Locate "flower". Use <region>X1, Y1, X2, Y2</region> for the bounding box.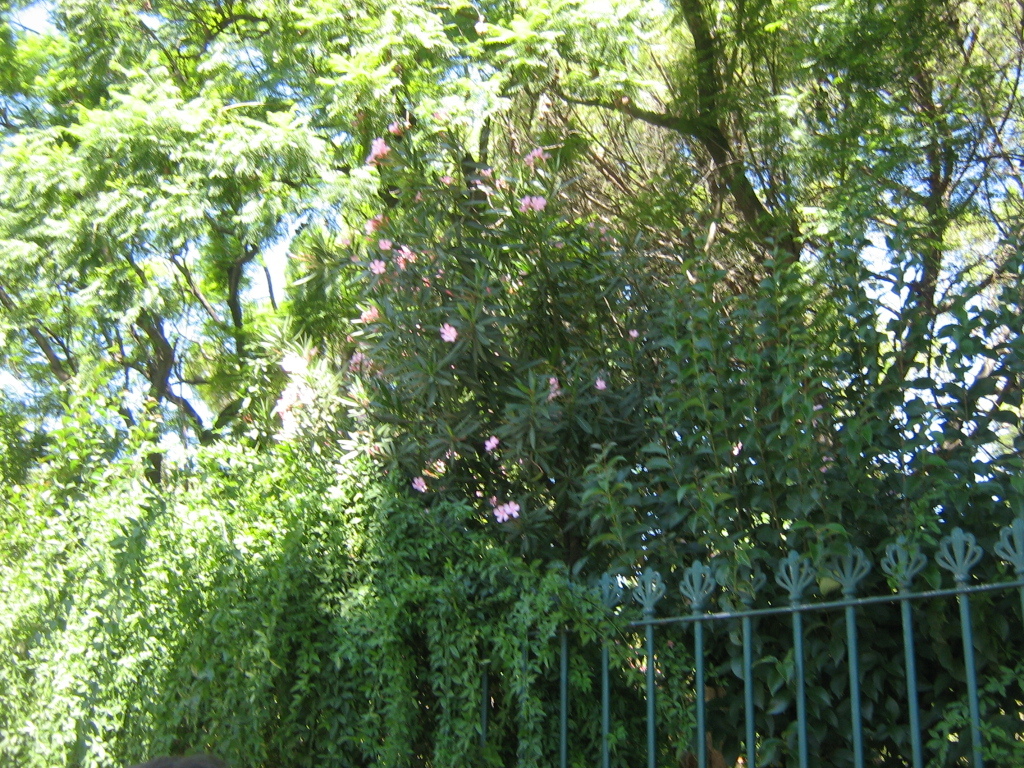
<region>365, 135, 385, 167</region>.
